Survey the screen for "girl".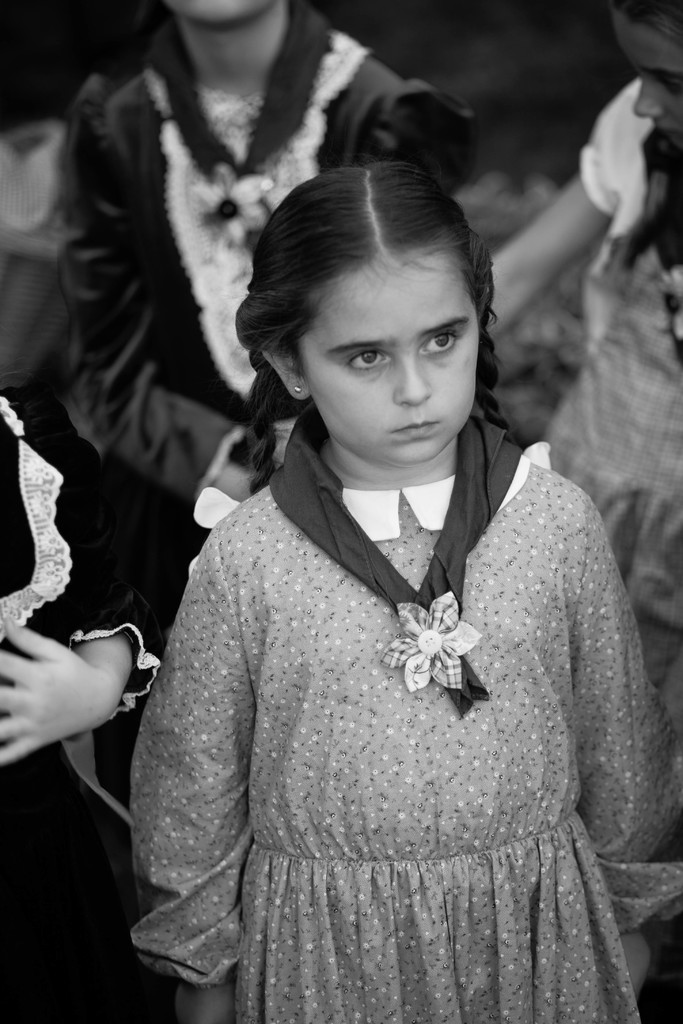
Survey found: x1=488 y1=0 x2=682 y2=723.
